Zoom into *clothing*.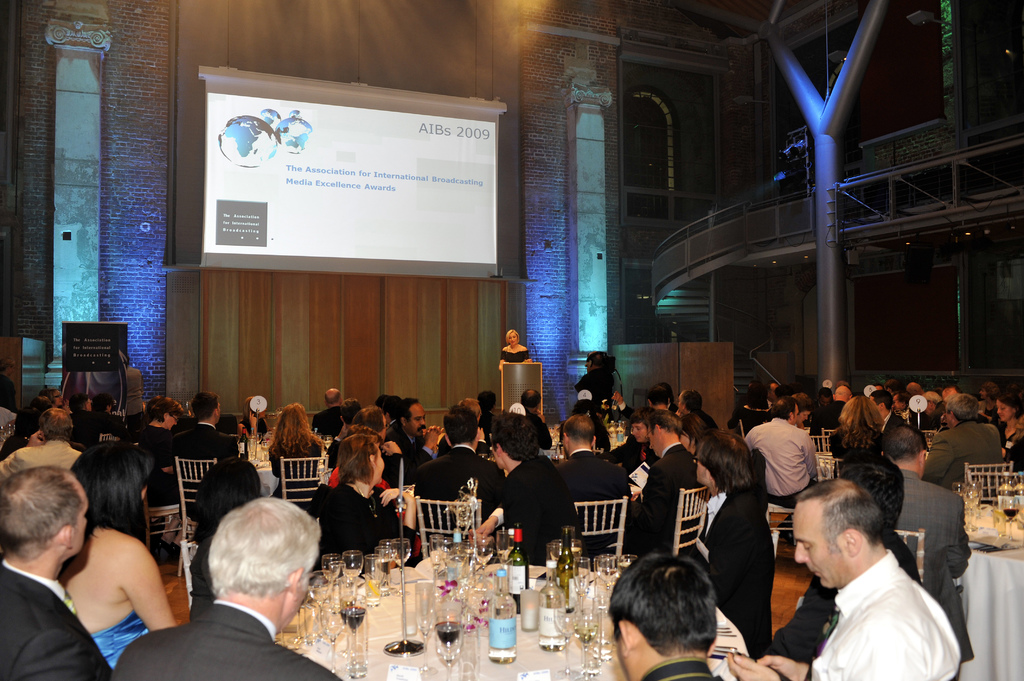
Zoom target: (left=679, top=486, right=780, bottom=652).
